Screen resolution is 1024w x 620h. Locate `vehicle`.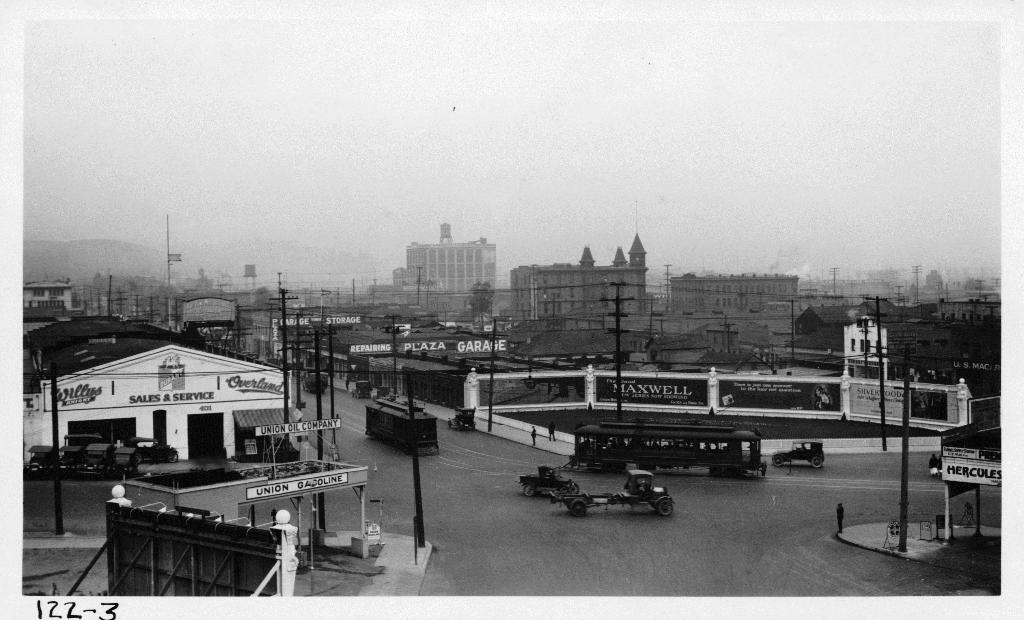
region(550, 471, 673, 518).
